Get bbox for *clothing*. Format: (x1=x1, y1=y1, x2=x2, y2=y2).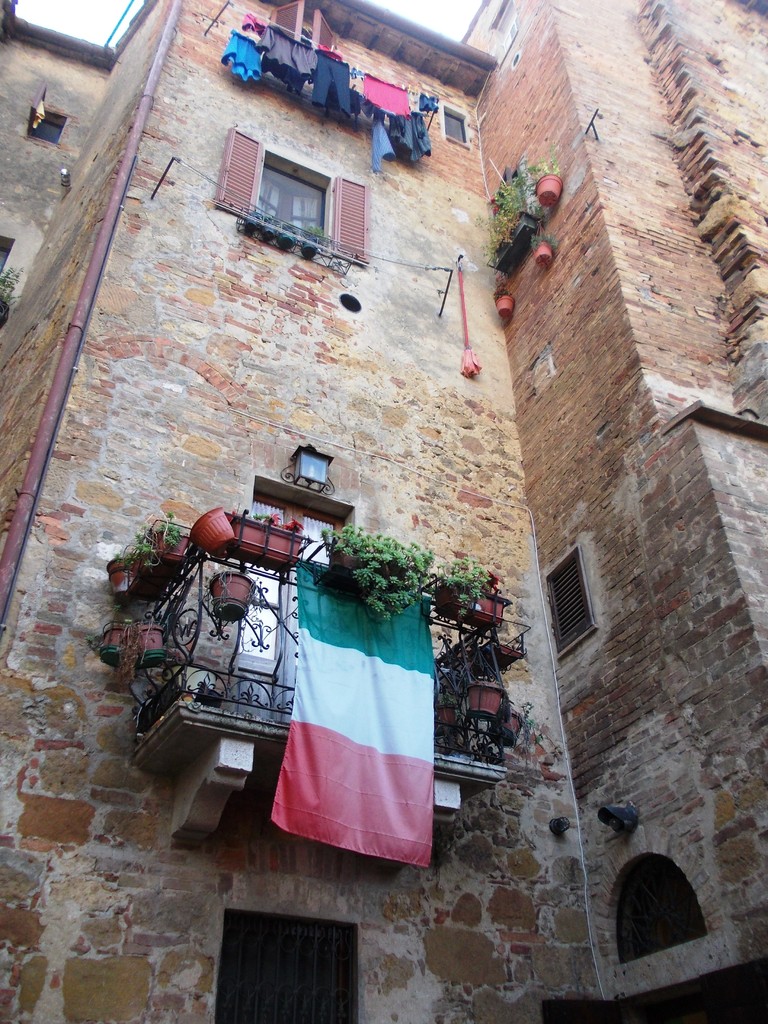
(x1=394, y1=109, x2=432, y2=158).
